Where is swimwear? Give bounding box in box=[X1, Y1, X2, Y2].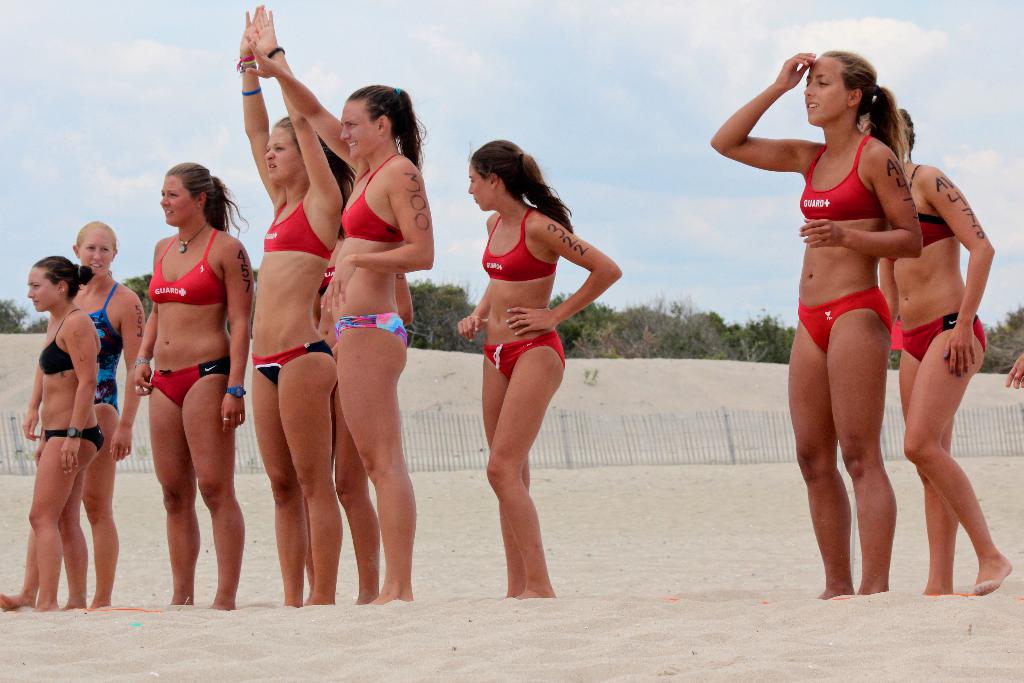
box=[796, 134, 891, 224].
